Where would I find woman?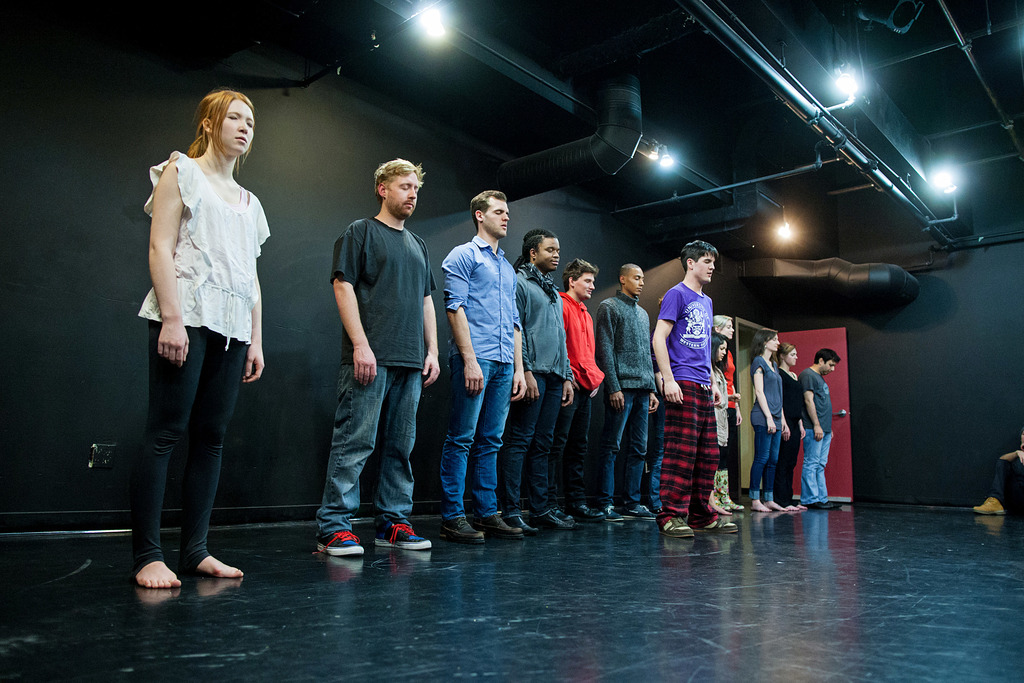
At detection(745, 327, 786, 509).
